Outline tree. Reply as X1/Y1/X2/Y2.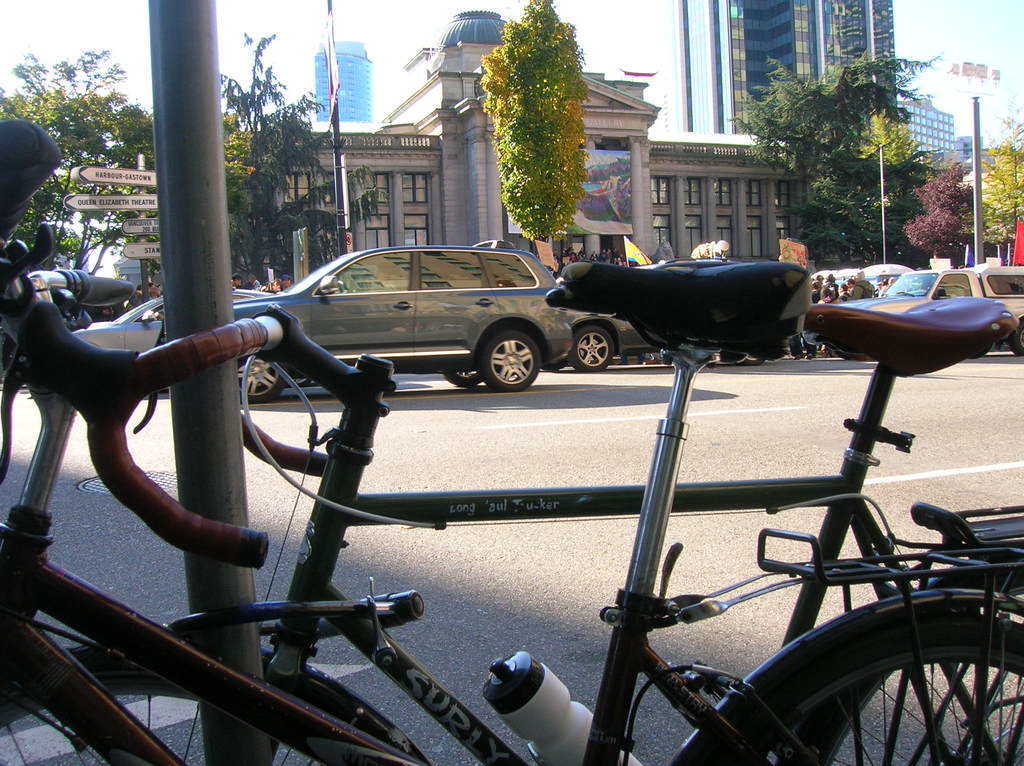
0/39/120/255.
